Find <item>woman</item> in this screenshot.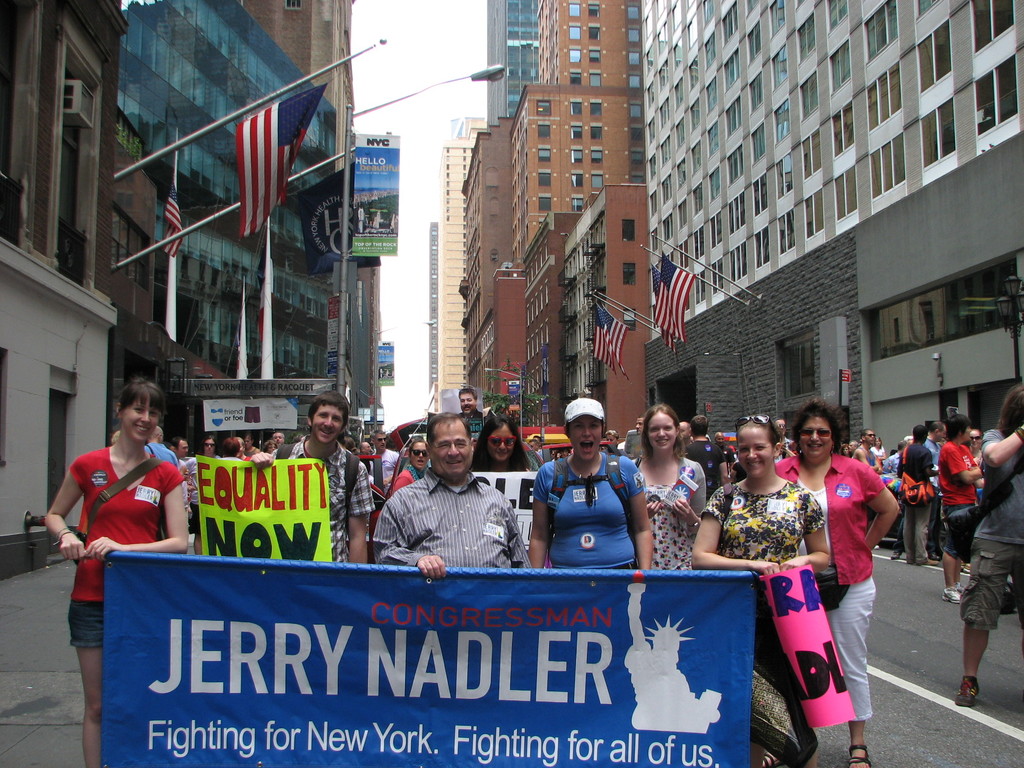
The bounding box for <item>woman</item> is bbox=(682, 417, 831, 767).
